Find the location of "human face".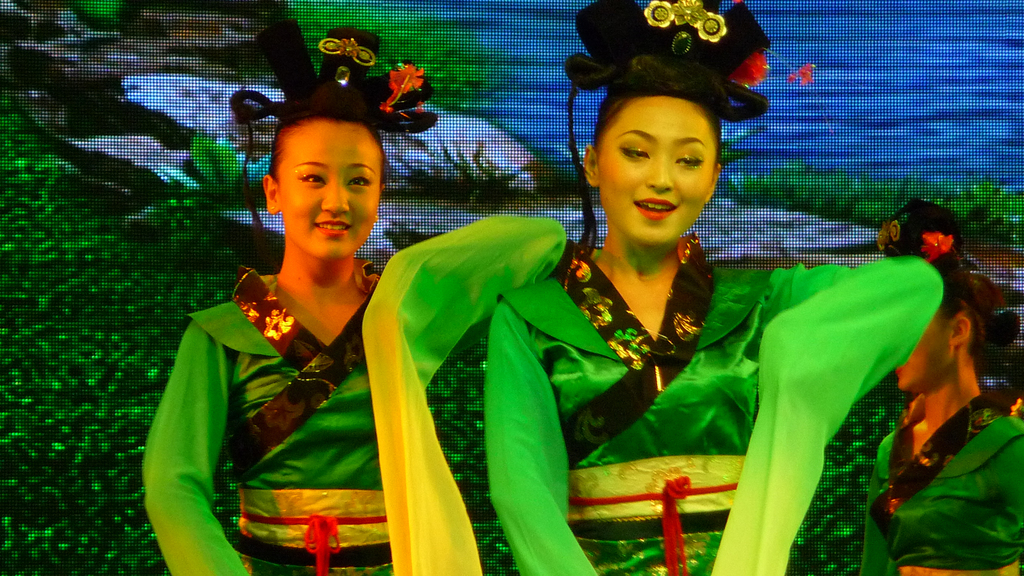
Location: {"left": 895, "top": 312, "right": 949, "bottom": 389}.
